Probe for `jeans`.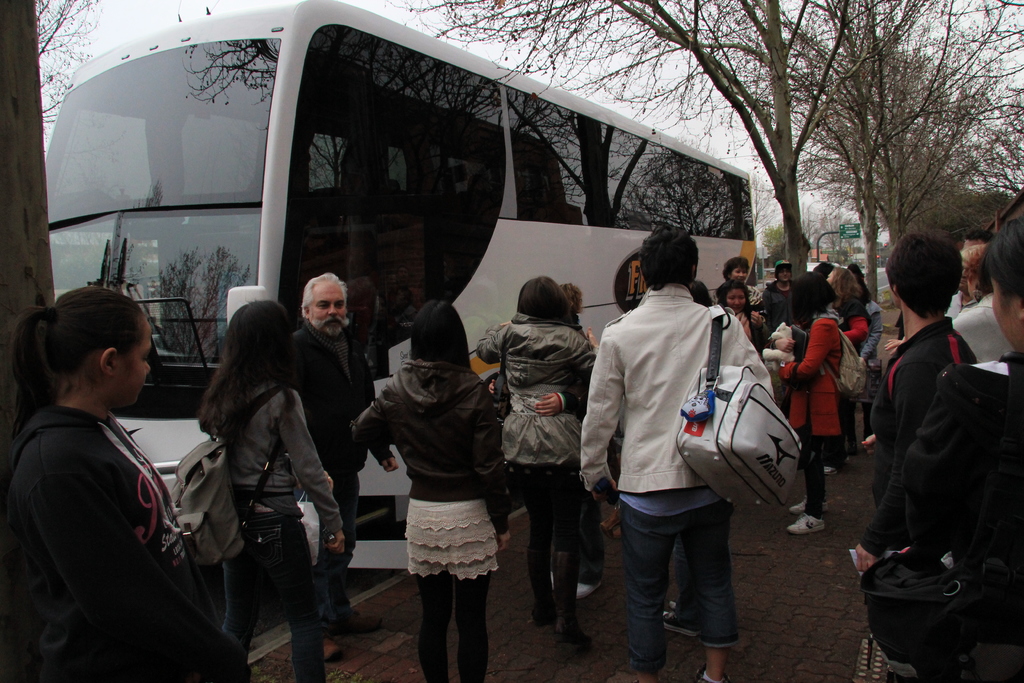
Probe result: pyautogui.locateOnScreen(505, 459, 585, 603).
